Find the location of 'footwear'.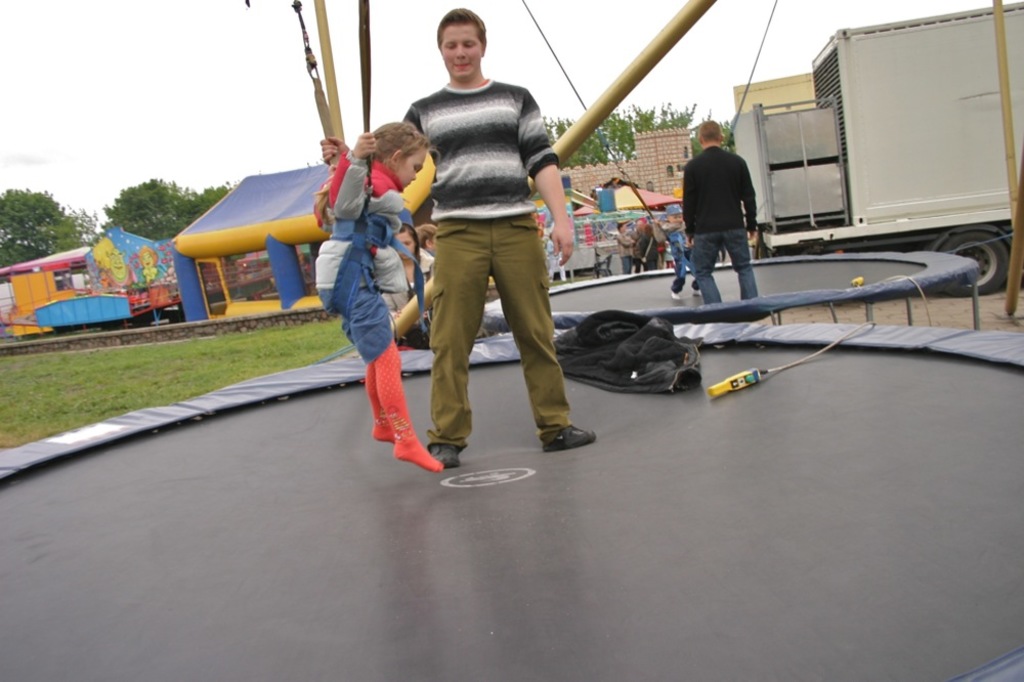
Location: x1=672, y1=290, x2=682, y2=298.
